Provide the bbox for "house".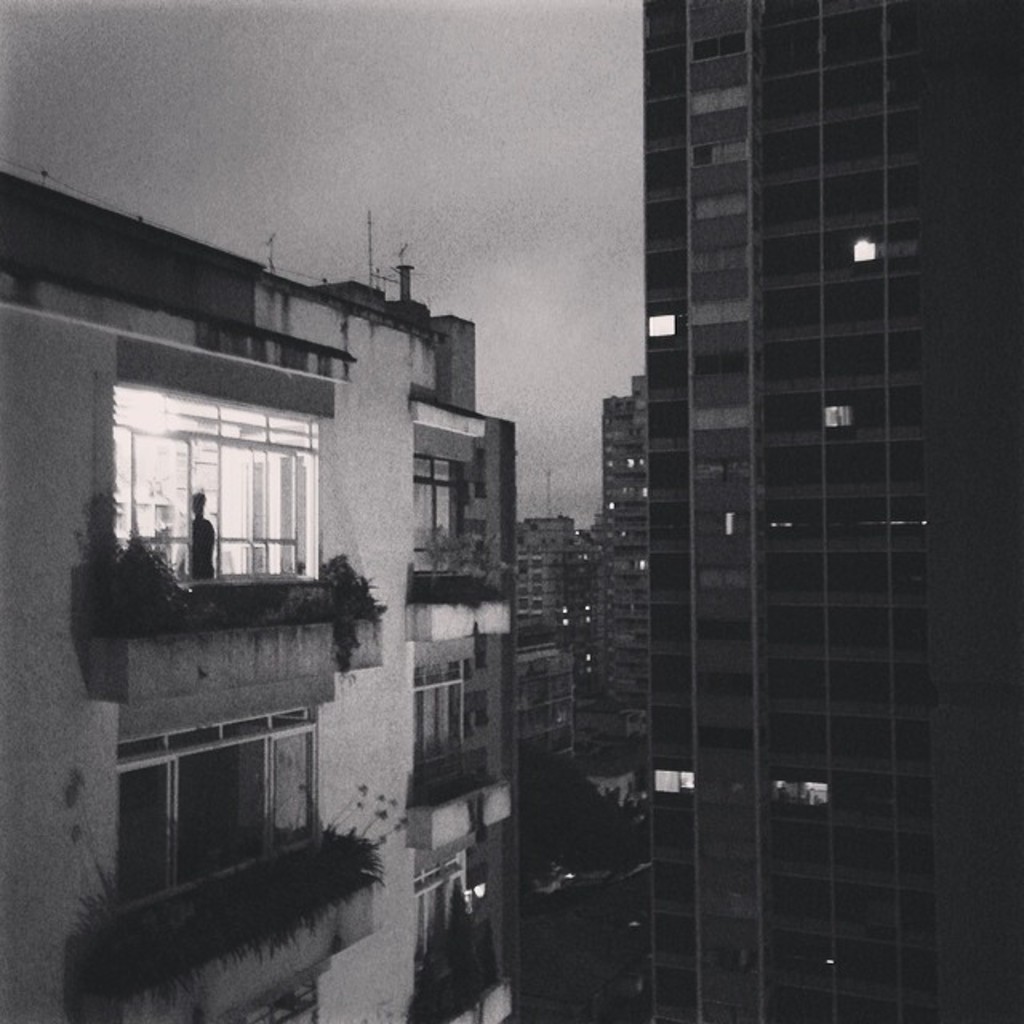
0:170:518:1022.
